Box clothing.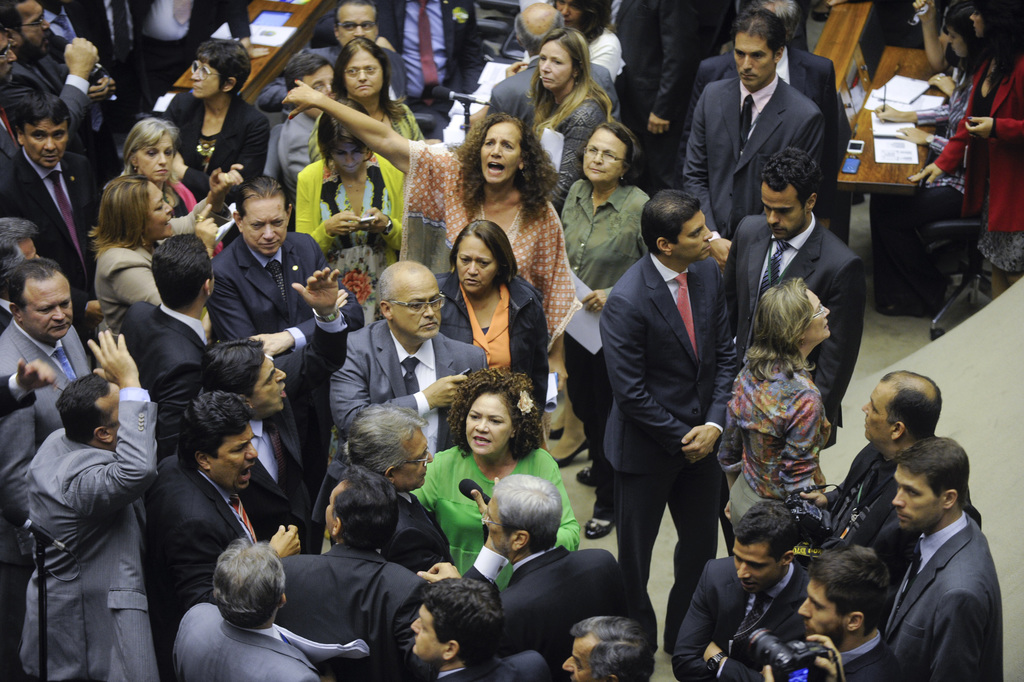
334:321:505:471.
